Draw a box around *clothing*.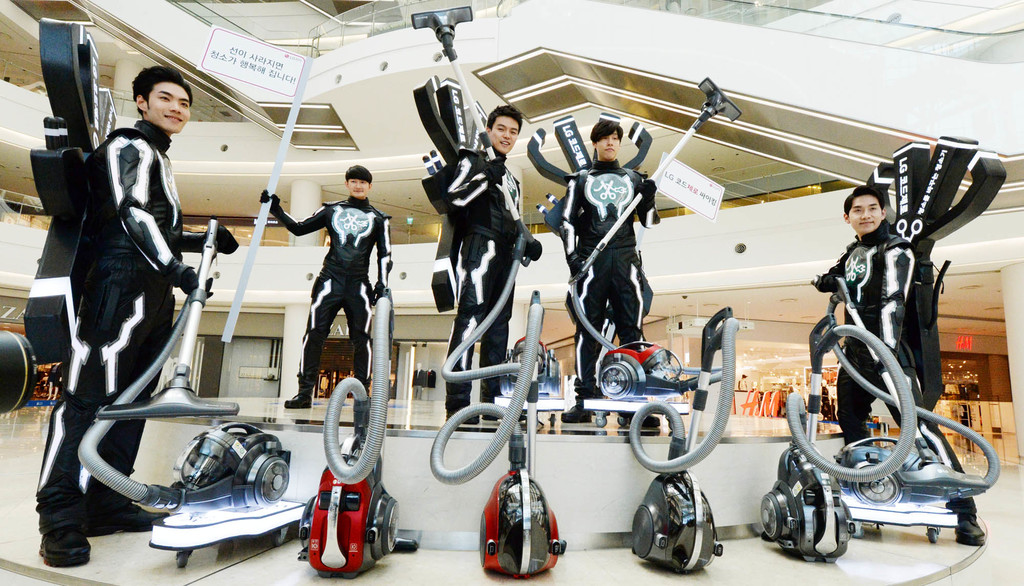
<region>37, 117, 232, 558</region>.
